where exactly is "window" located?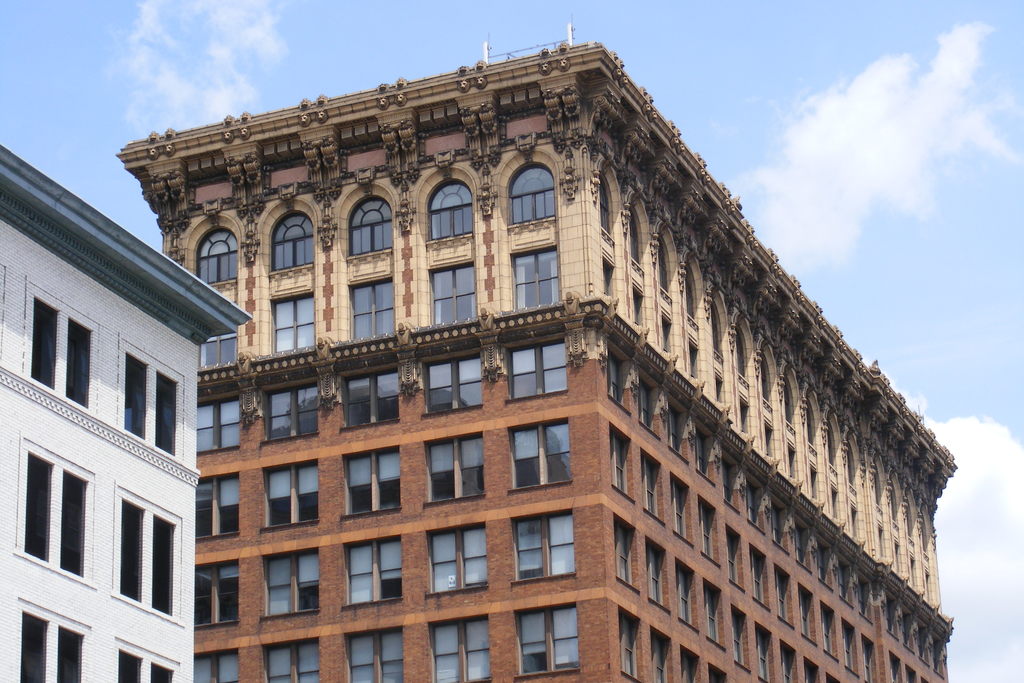
Its bounding box is Rect(653, 633, 666, 682).
